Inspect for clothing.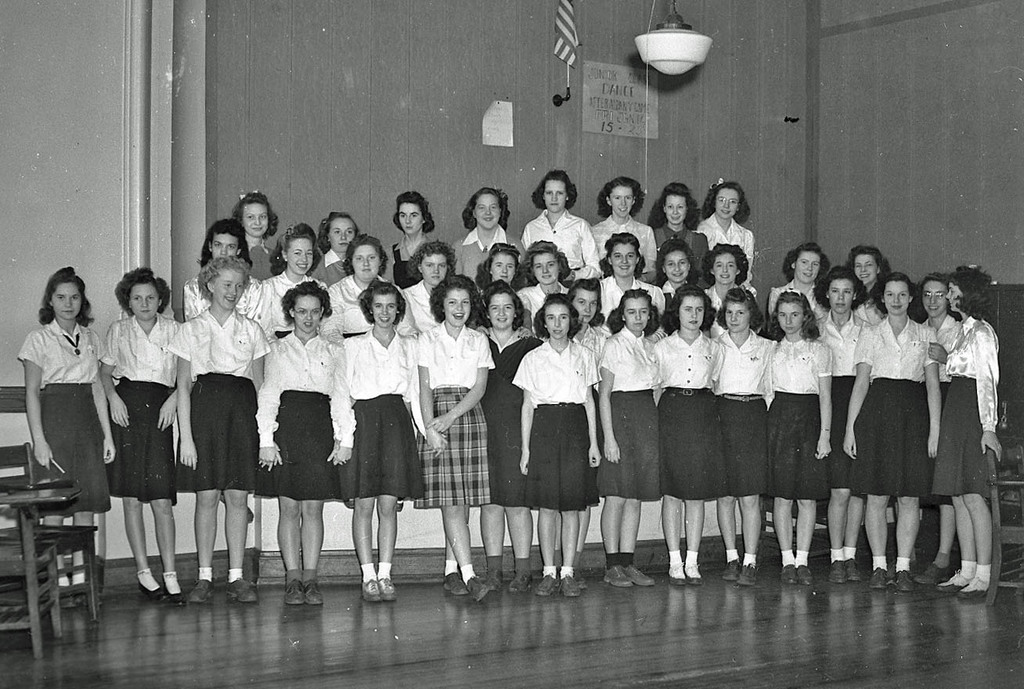
Inspection: x1=774, y1=331, x2=852, y2=524.
